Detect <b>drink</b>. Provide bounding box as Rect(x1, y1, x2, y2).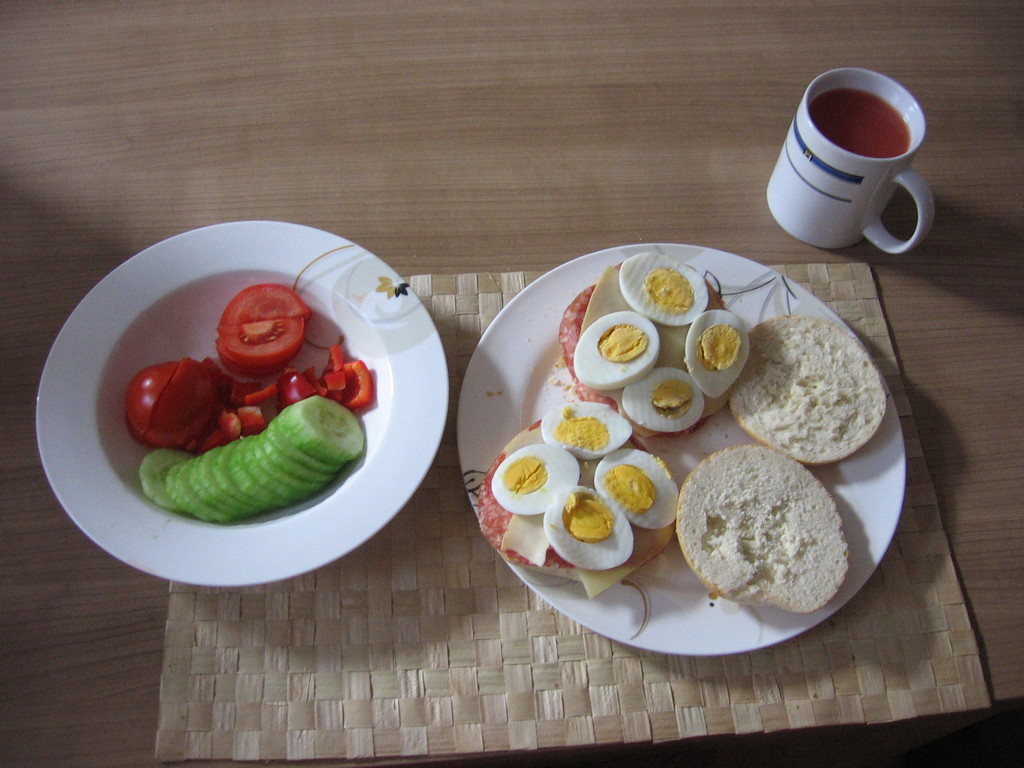
Rect(812, 92, 910, 159).
